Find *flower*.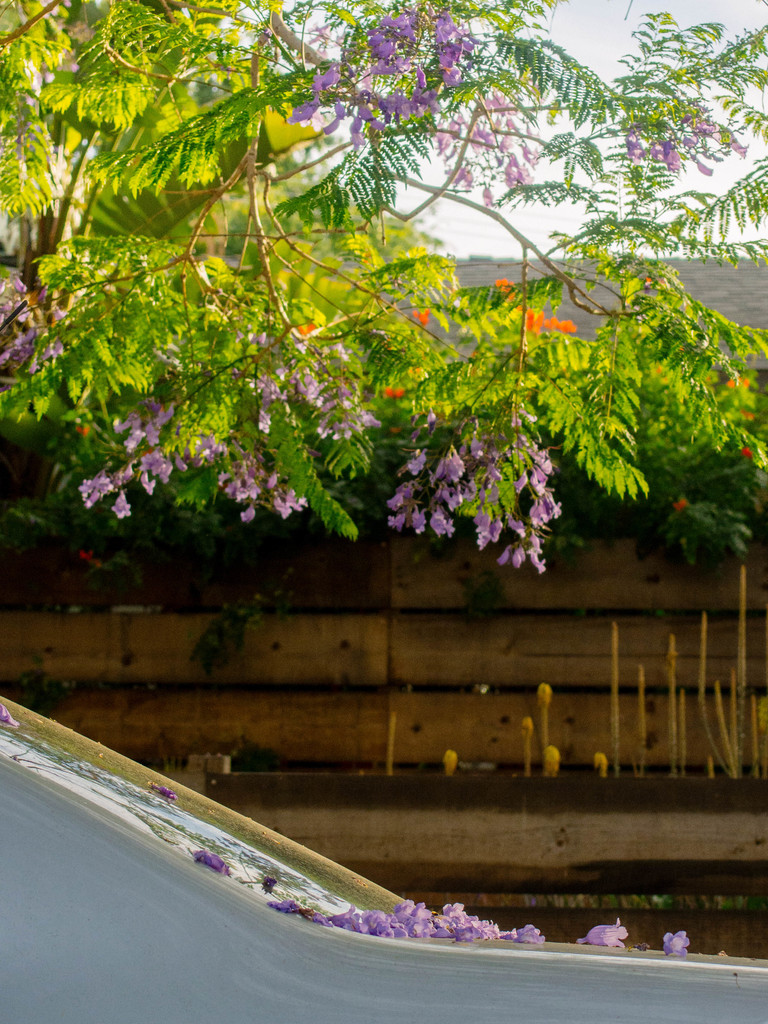
(417, 303, 431, 330).
